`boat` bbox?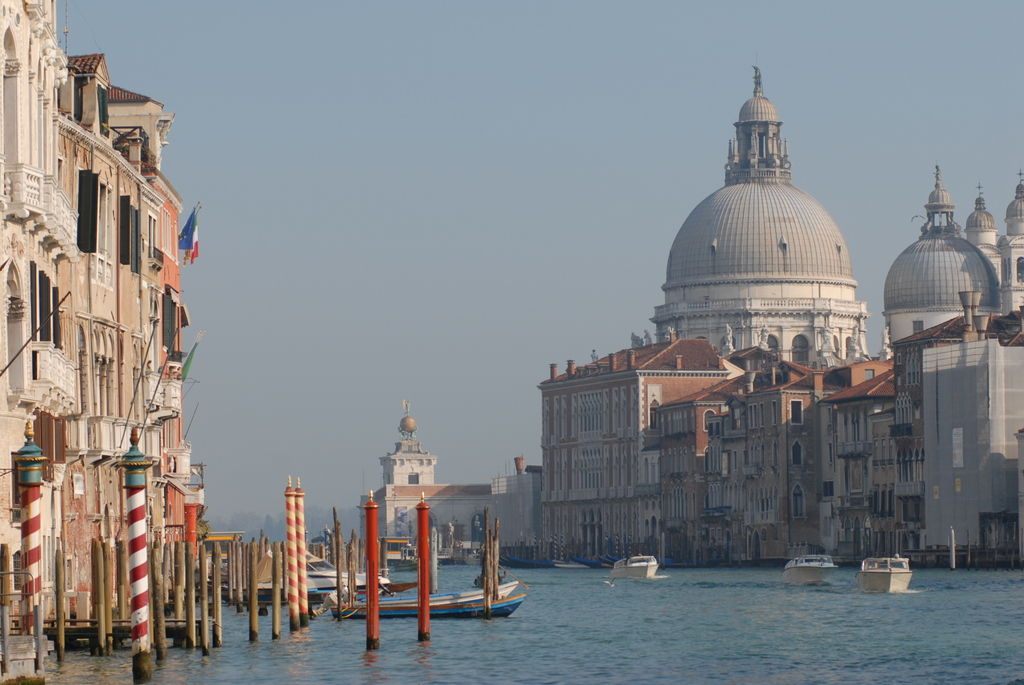
[left=859, top=557, right=910, bottom=599]
